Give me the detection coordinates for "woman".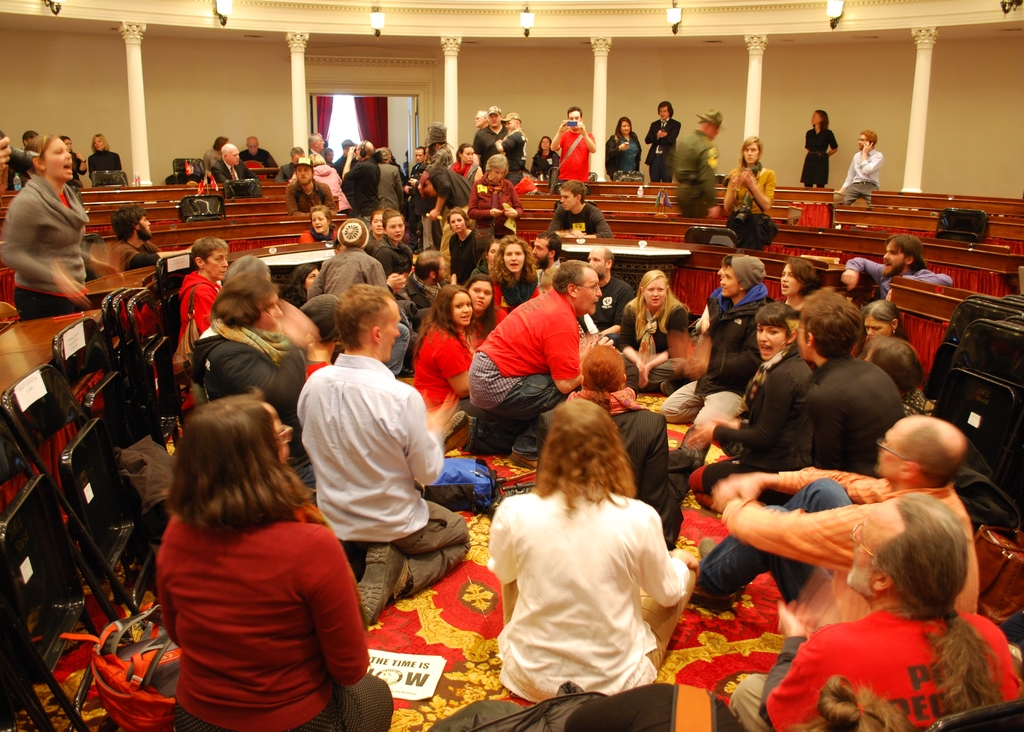
crop(681, 298, 819, 511).
